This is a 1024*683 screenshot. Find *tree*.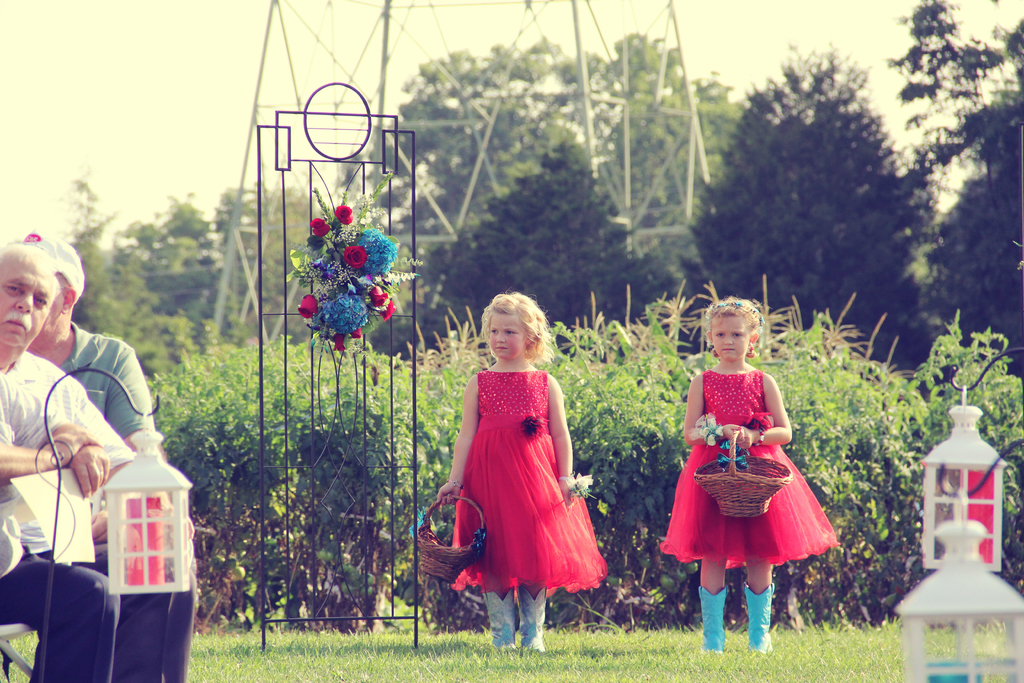
Bounding box: locate(364, 138, 703, 370).
